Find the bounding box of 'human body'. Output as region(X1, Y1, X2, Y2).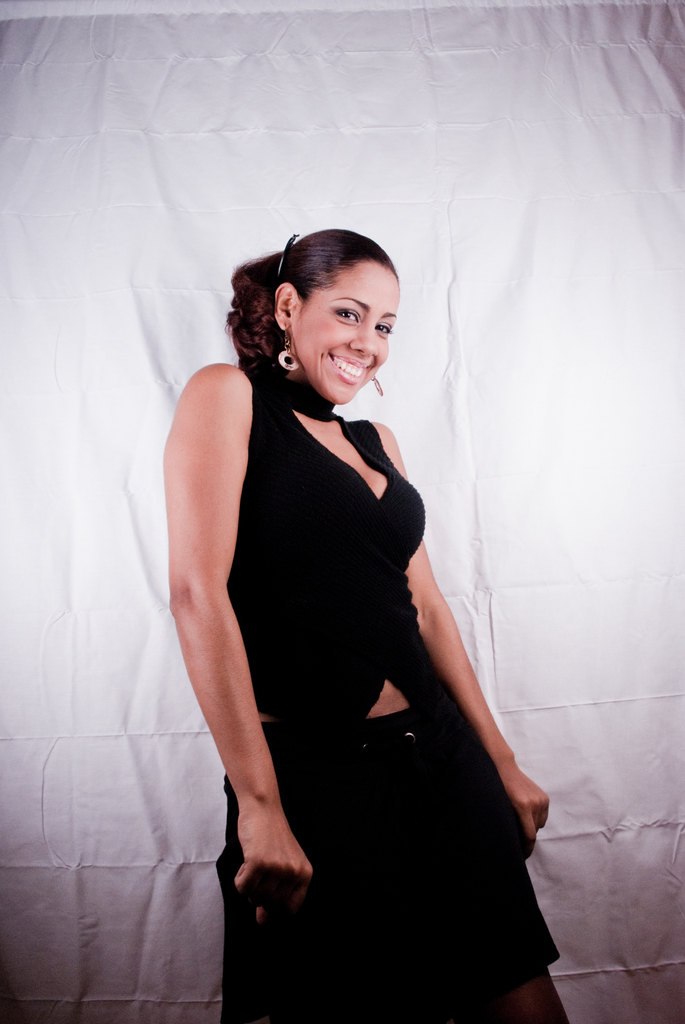
region(155, 186, 505, 995).
